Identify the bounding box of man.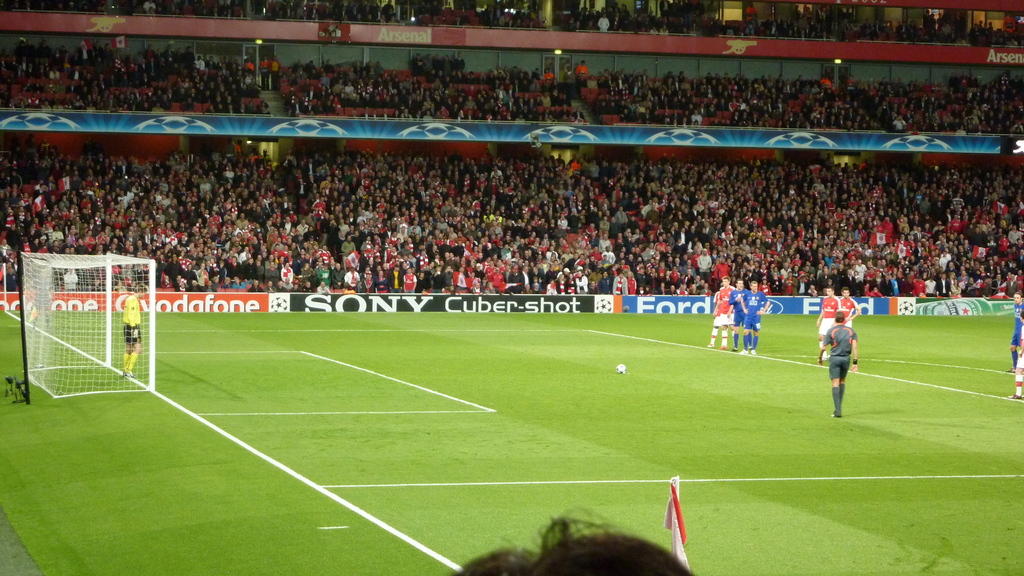
[left=705, top=276, right=733, bottom=352].
